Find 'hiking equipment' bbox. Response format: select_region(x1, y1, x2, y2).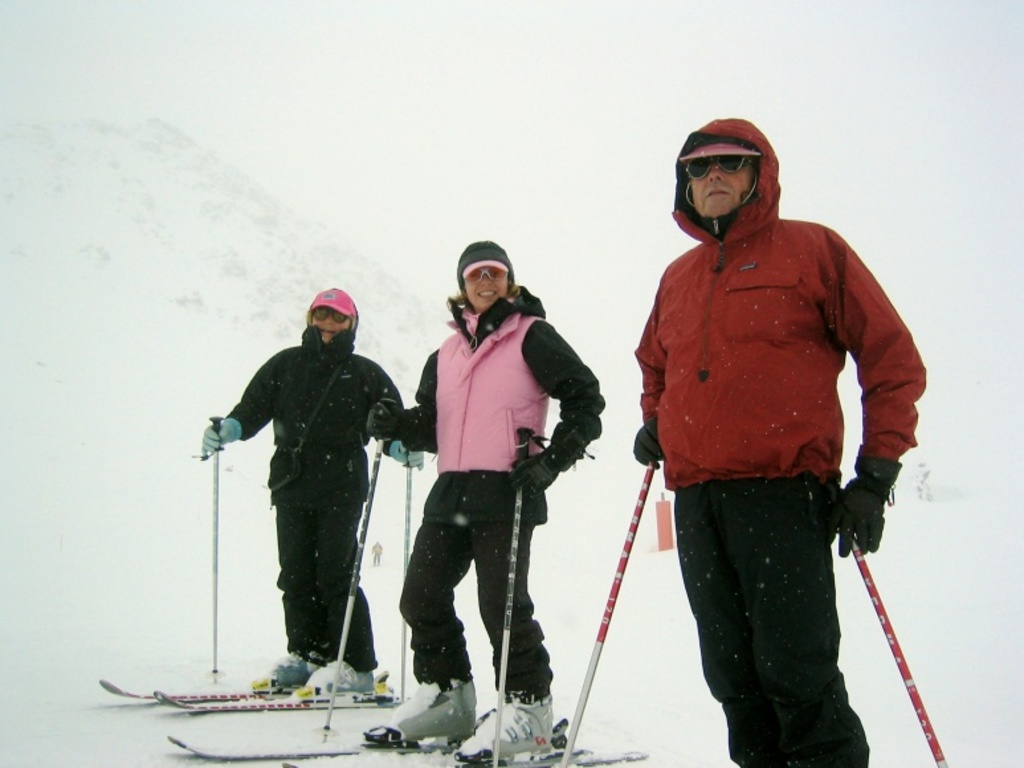
select_region(393, 461, 420, 704).
